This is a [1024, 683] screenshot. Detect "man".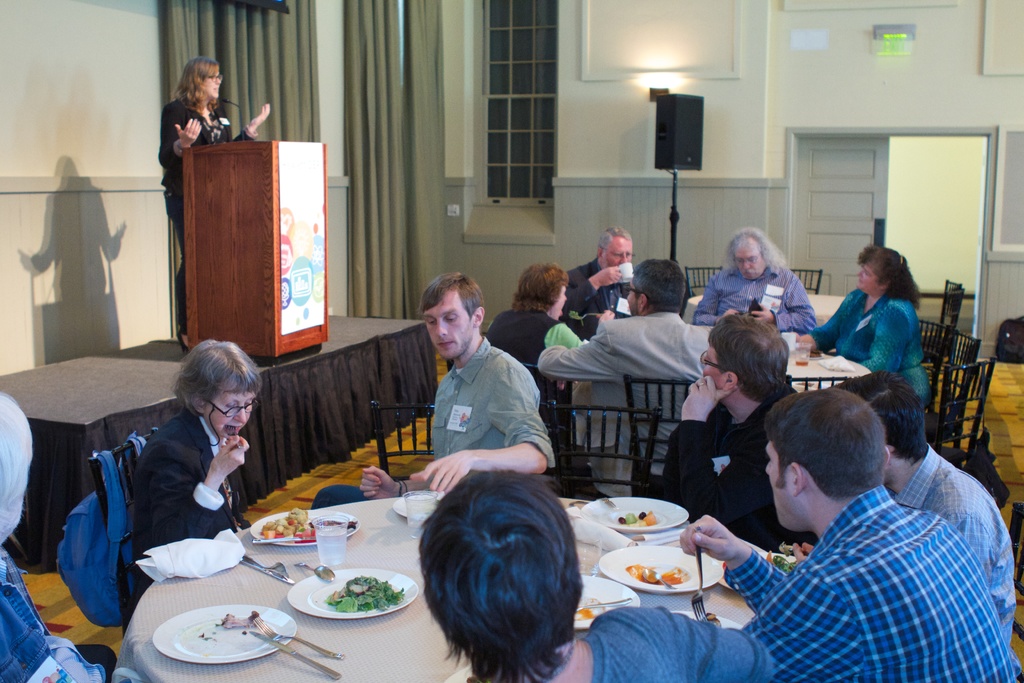
rect(828, 368, 1021, 642).
